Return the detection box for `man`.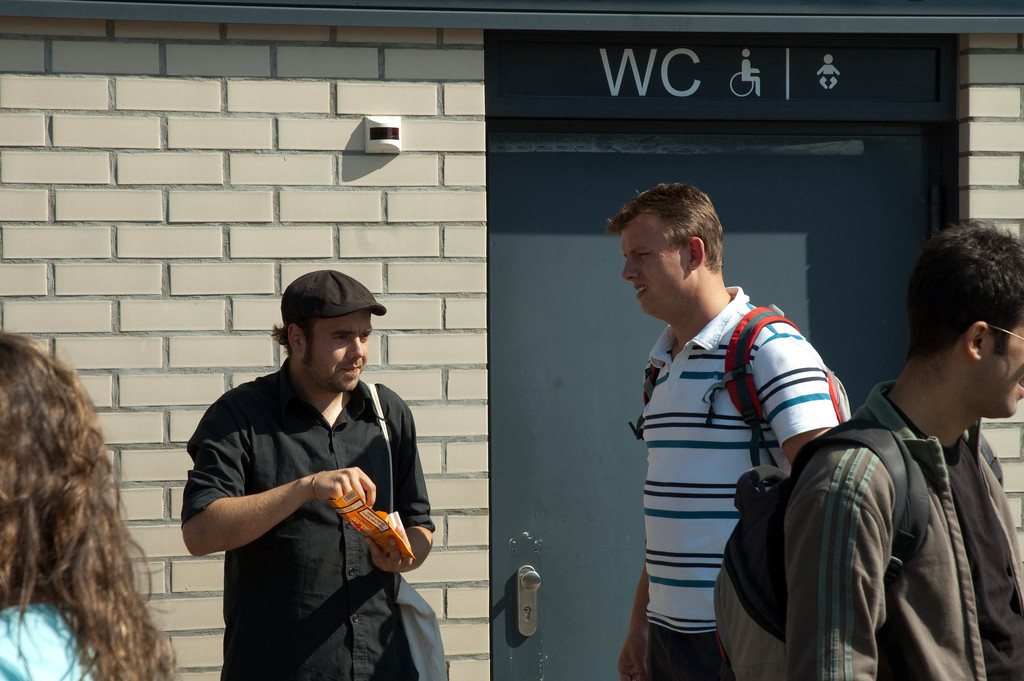
[left=604, top=183, right=842, bottom=680].
